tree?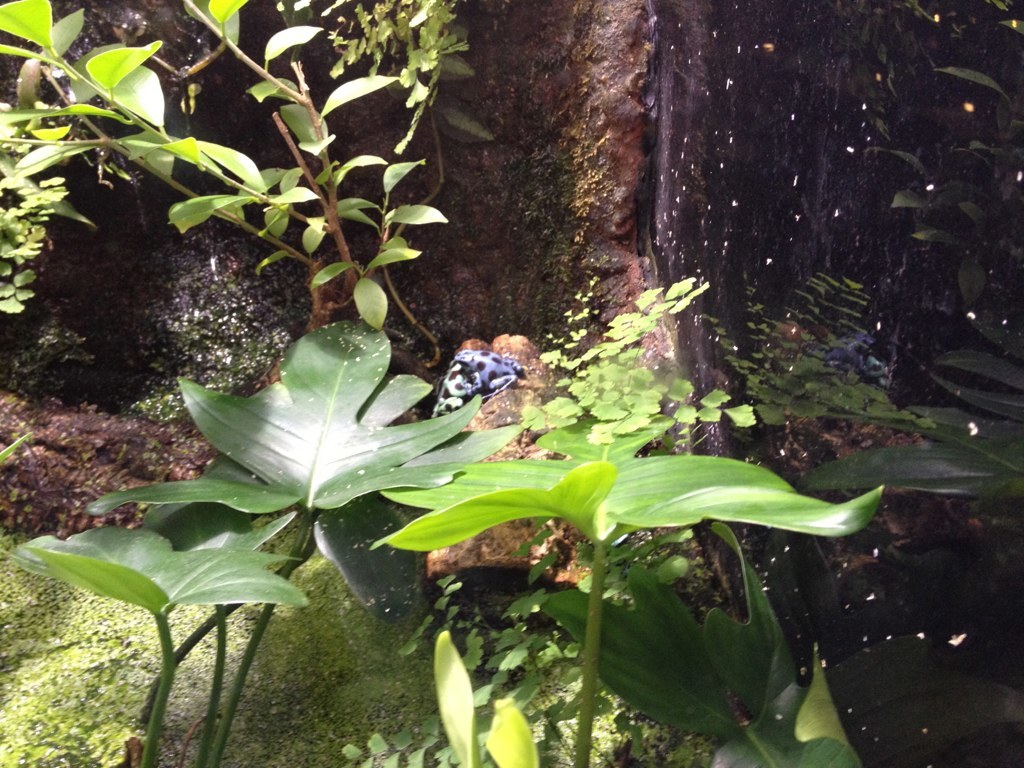
x1=0 y1=0 x2=1023 y2=723
